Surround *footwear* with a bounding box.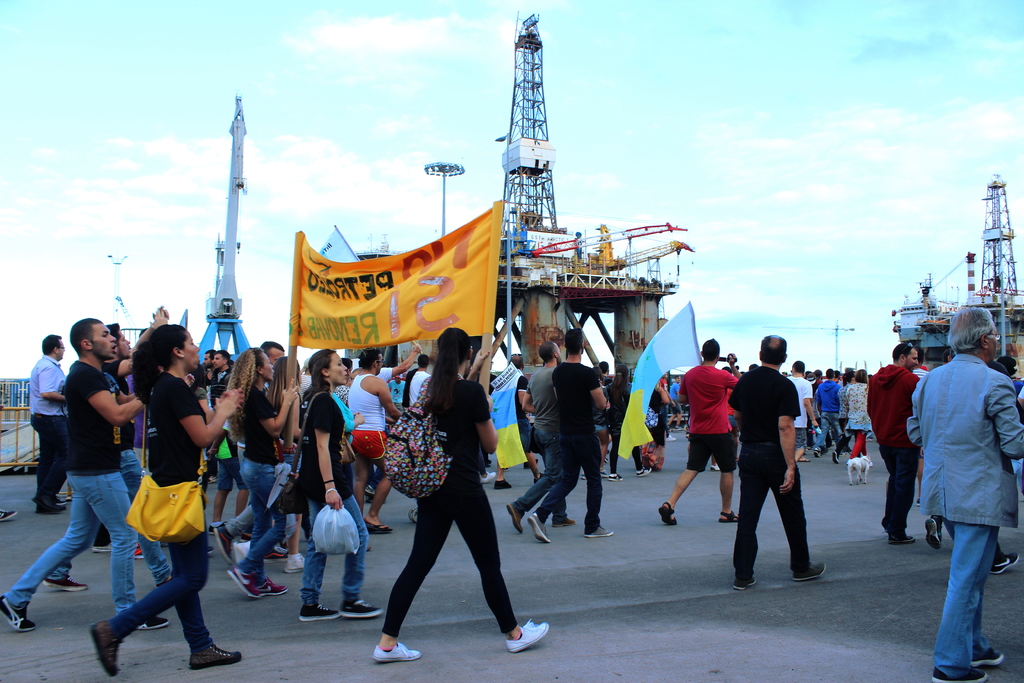
rect(140, 613, 170, 633).
